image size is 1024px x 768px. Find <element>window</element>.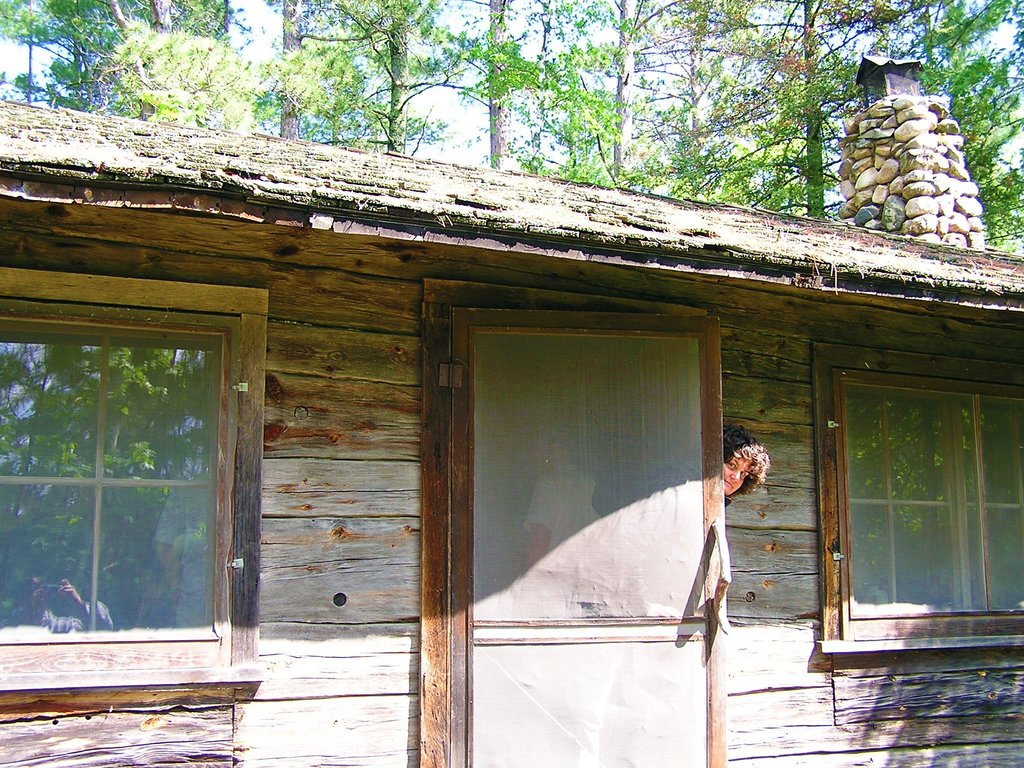
796 305 994 663.
